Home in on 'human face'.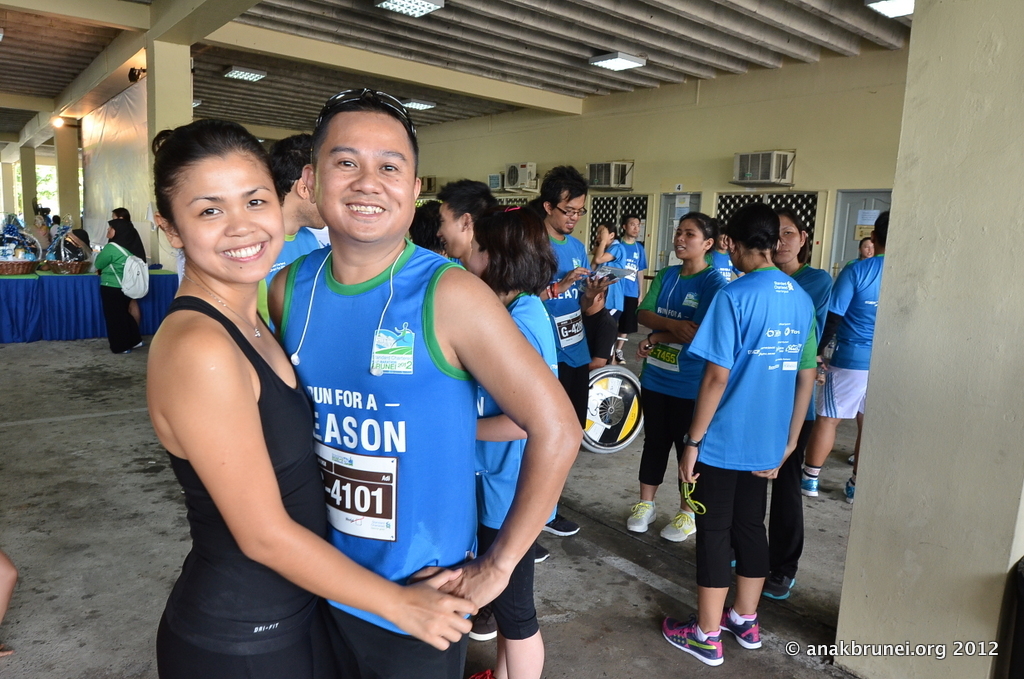
Homed in at 552, 195, 588, 228.
